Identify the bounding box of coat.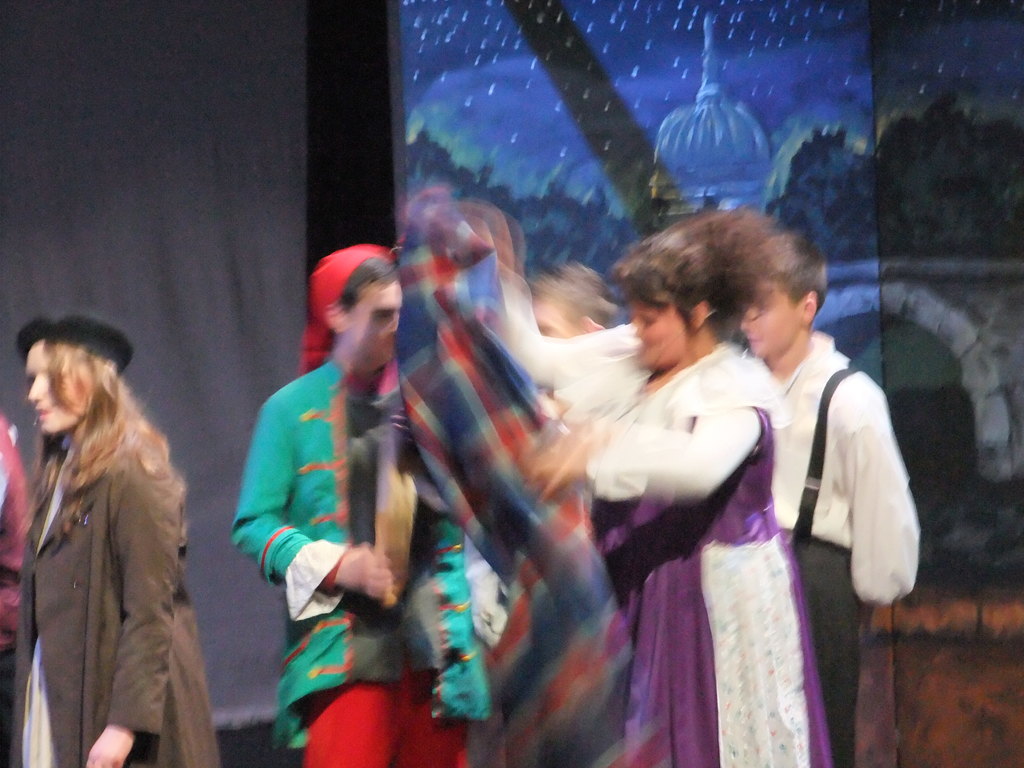
crop(246, 365, 500, 761).
